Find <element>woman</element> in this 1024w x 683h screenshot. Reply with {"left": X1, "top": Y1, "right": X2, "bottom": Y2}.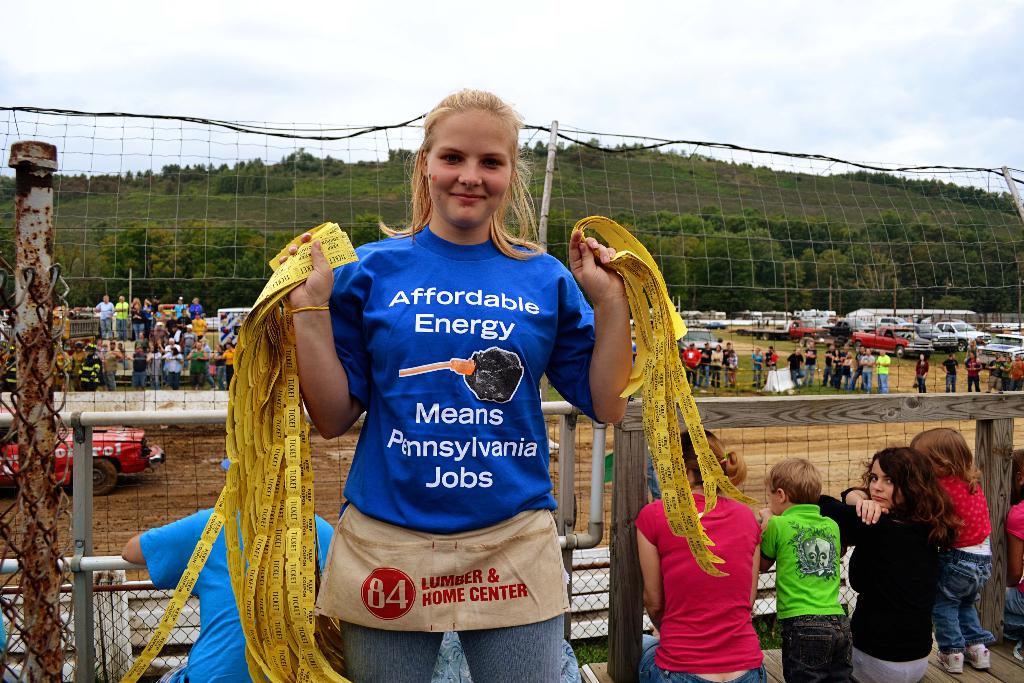
{"left": 130, "top": 300, "right": 144, "bottom": 340}.
